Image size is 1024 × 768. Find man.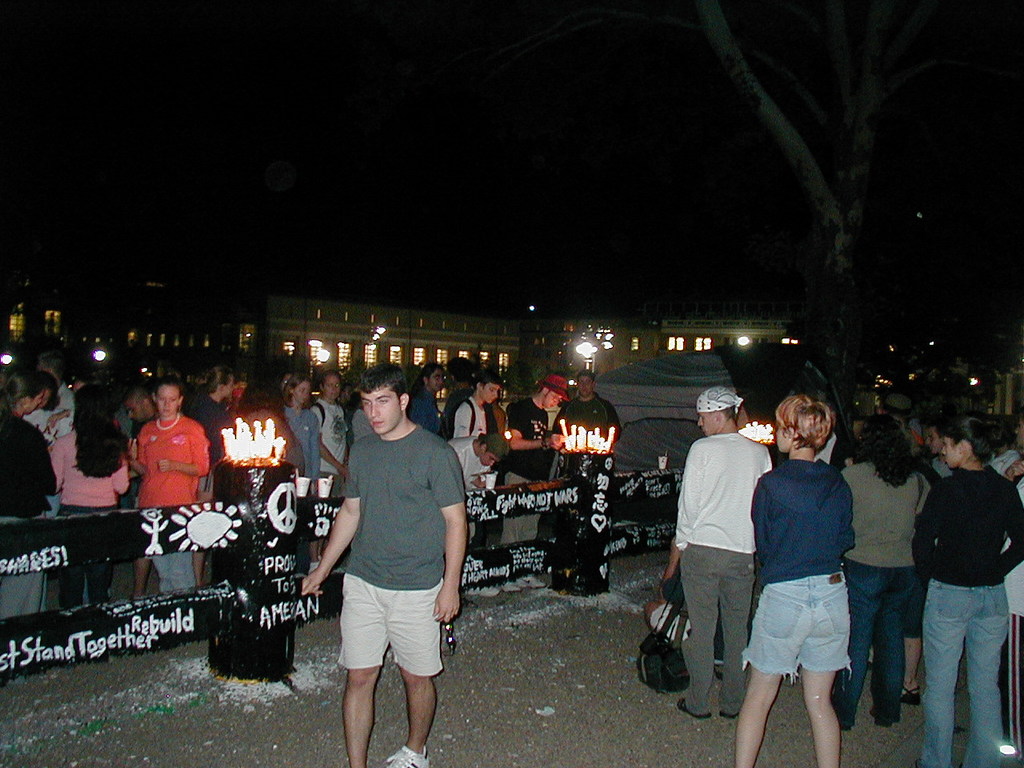
(456, 366, 498, 594).
